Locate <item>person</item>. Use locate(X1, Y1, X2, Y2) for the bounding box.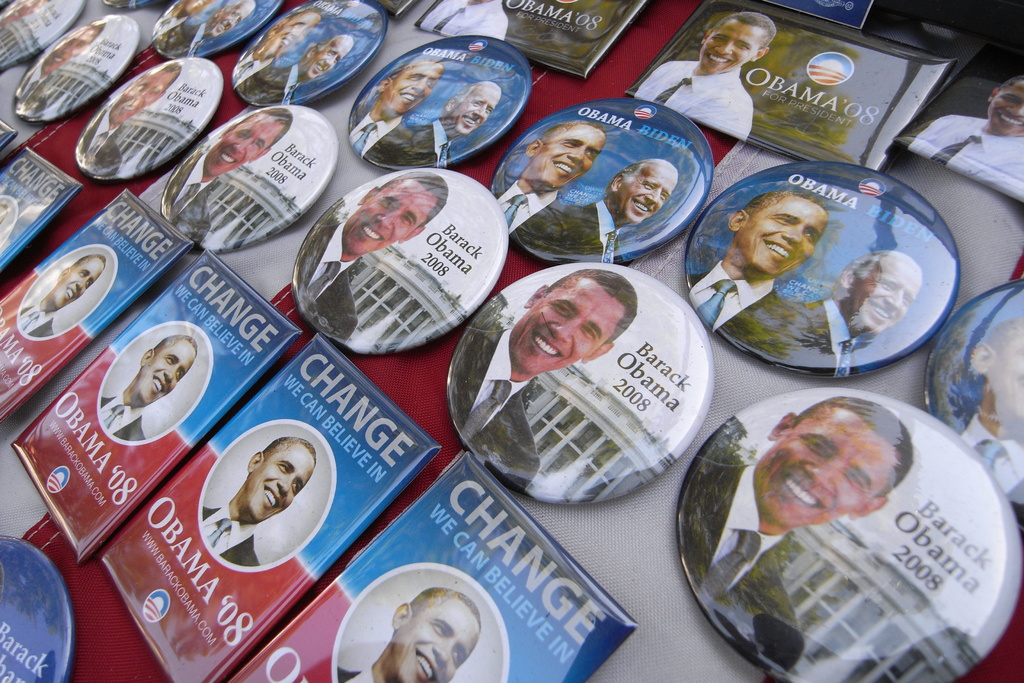
locate(228, 0, 327, 94).
